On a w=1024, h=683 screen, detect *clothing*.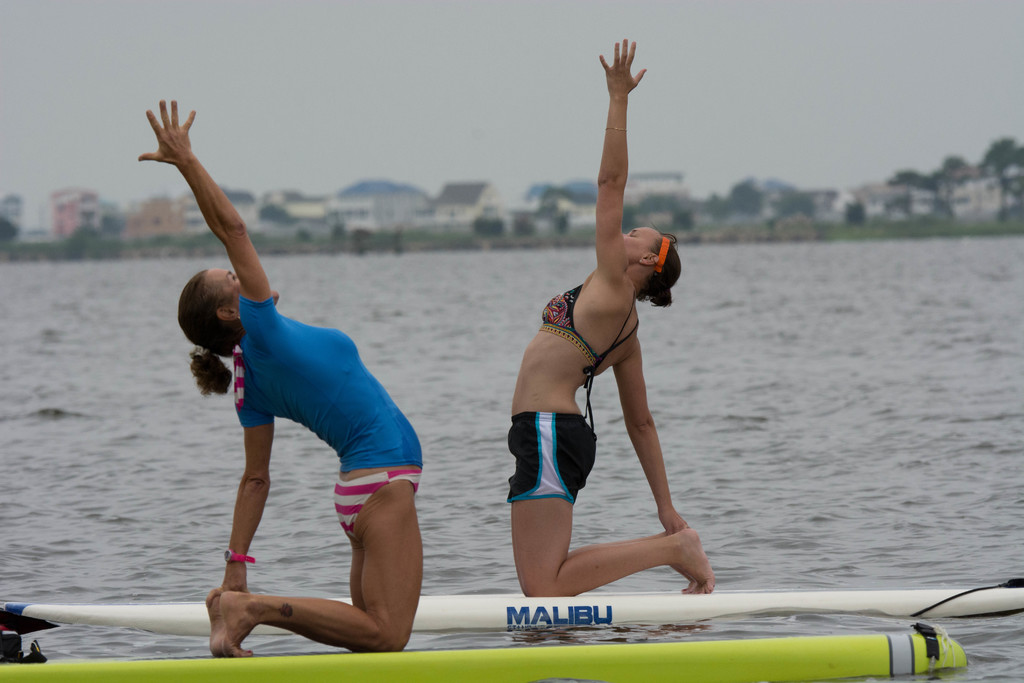
[231, 295, 421, 543].
